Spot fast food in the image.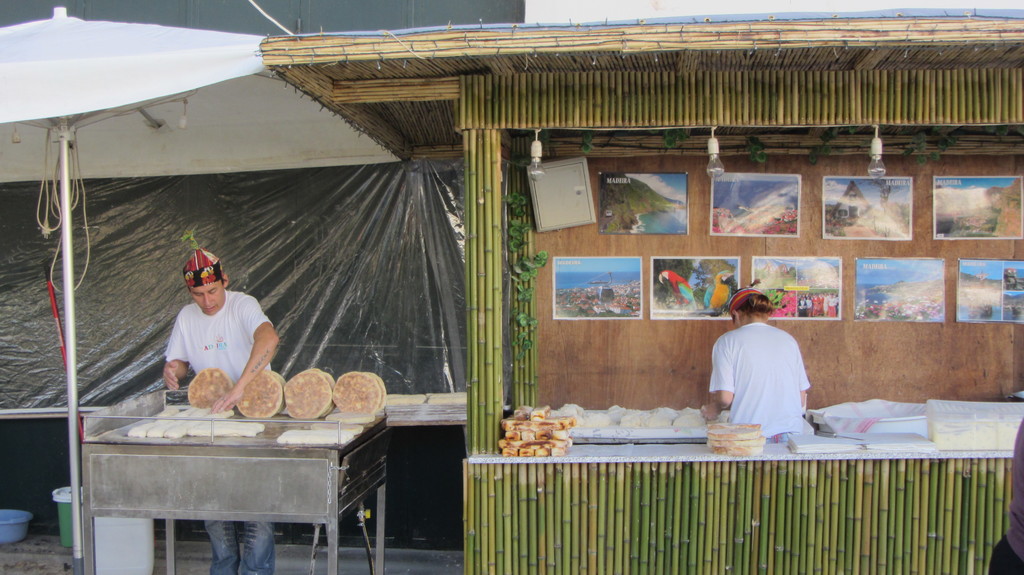
fast food found at bbox=[705, 423, 769, 458].
